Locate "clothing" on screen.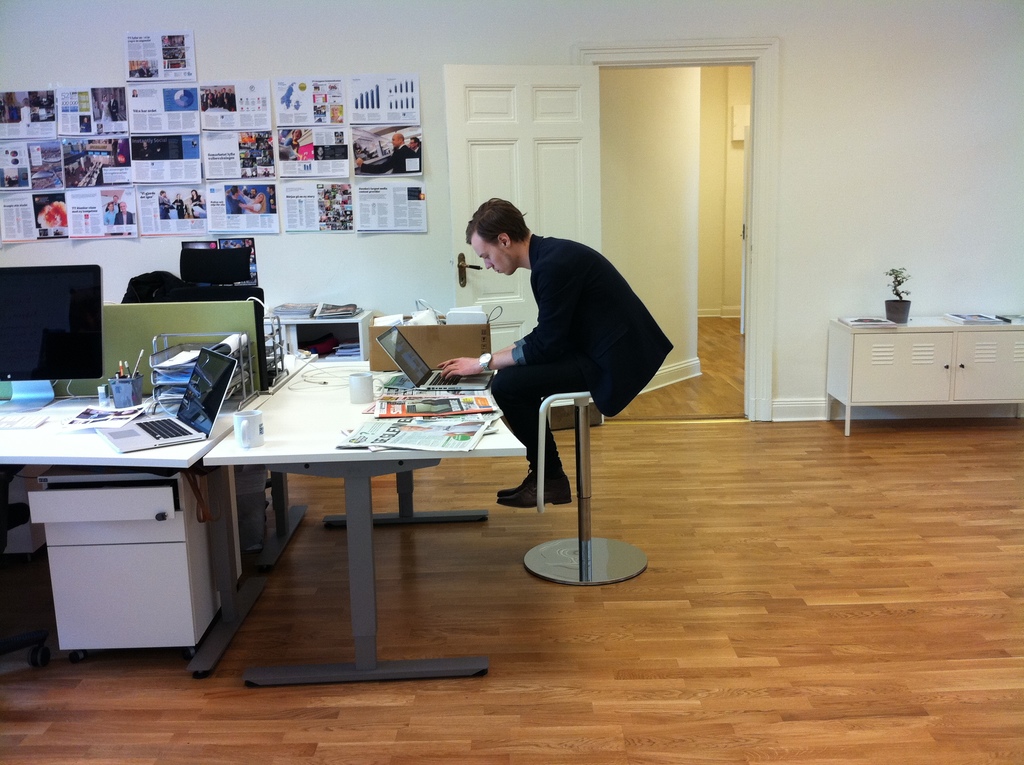
On screen at <bbox>158, 193, 173, 218</bbox>.
